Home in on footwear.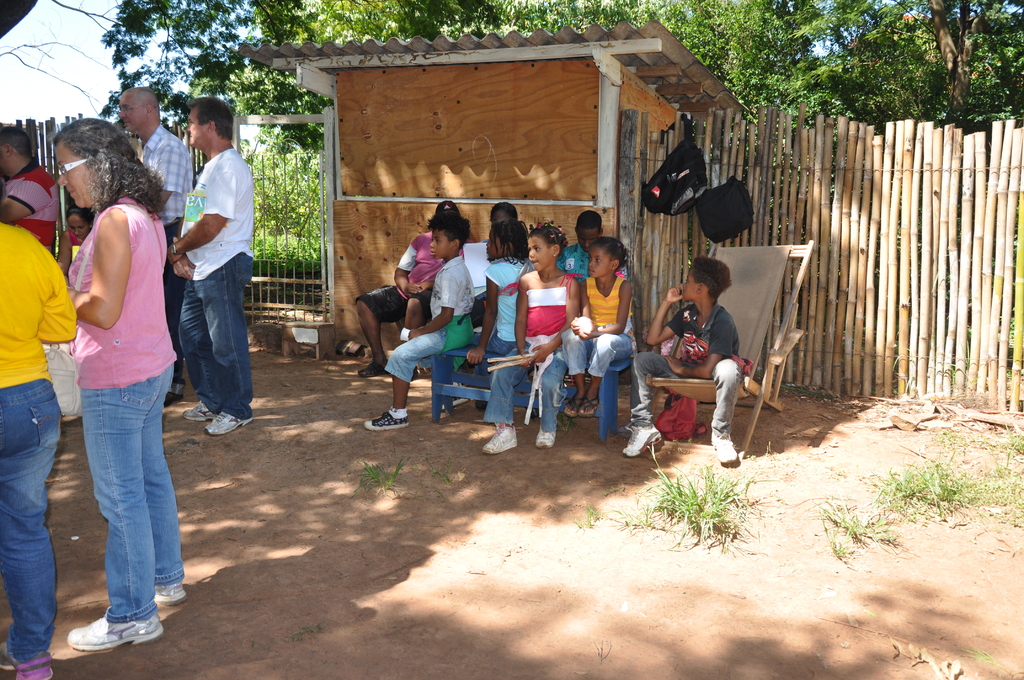
Homed in at [x1=365, y1=409, x2=412, y2=429].
